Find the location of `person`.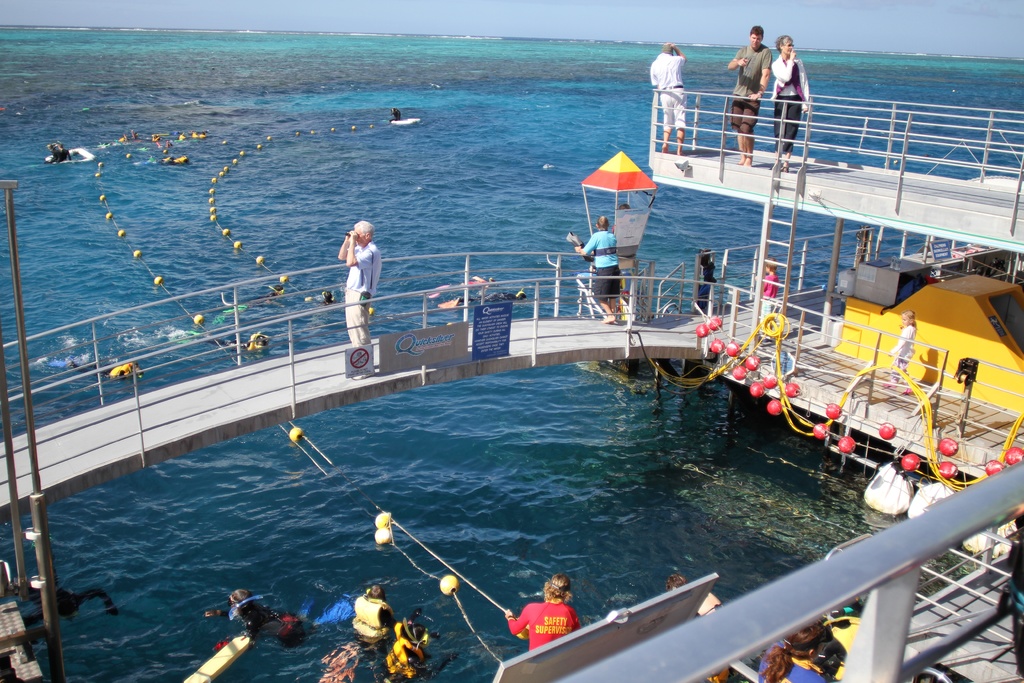
Location: <region>47, 358, 146, 381</region>.
